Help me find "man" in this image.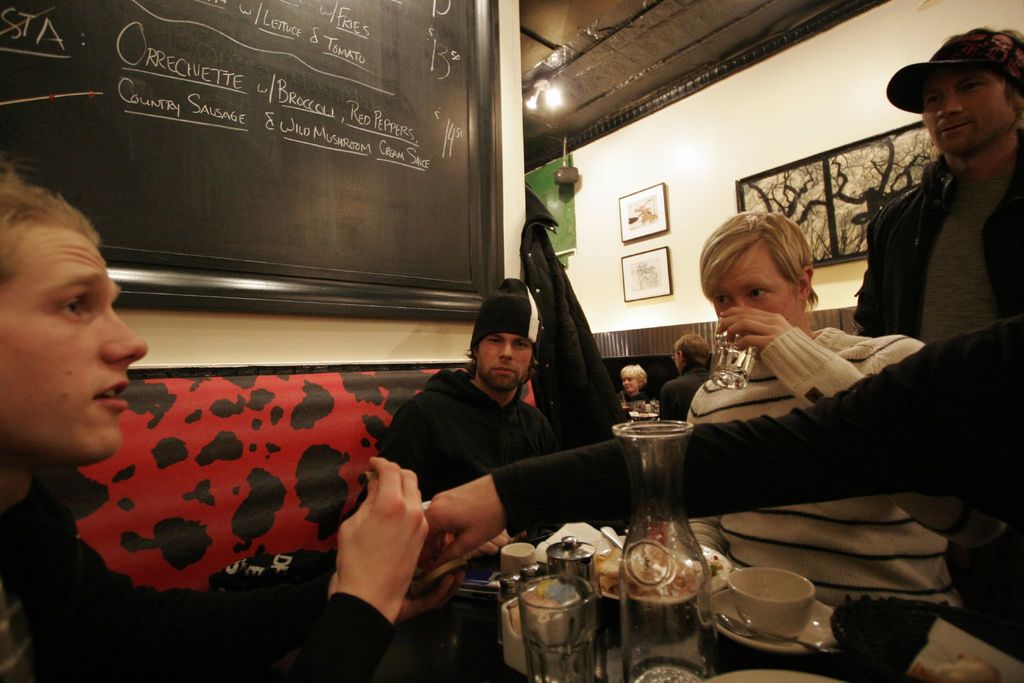
Found it: x1=0 y1=162 x2=467 y2=682.
